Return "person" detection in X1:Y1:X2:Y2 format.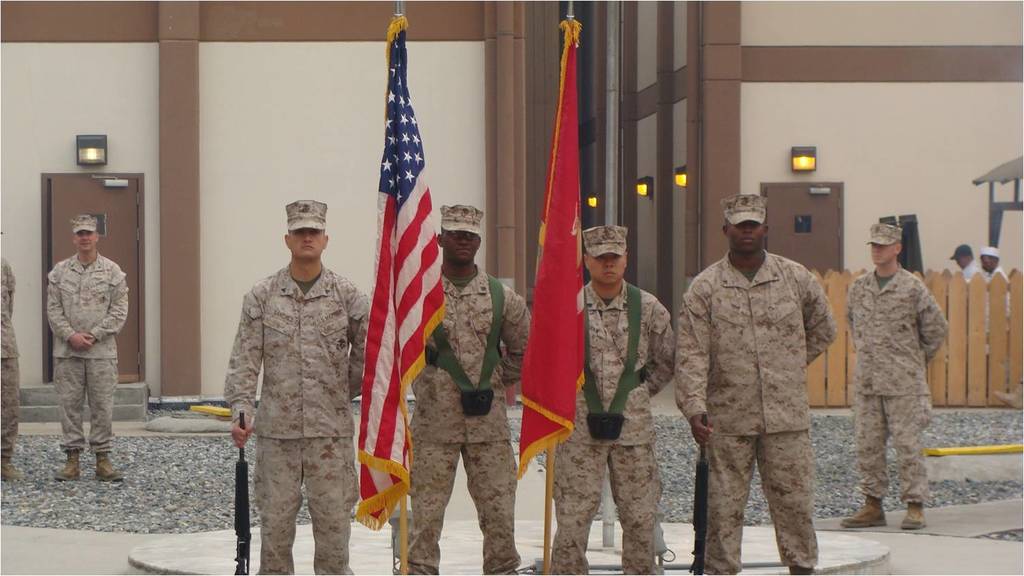
0:227:23:486.
